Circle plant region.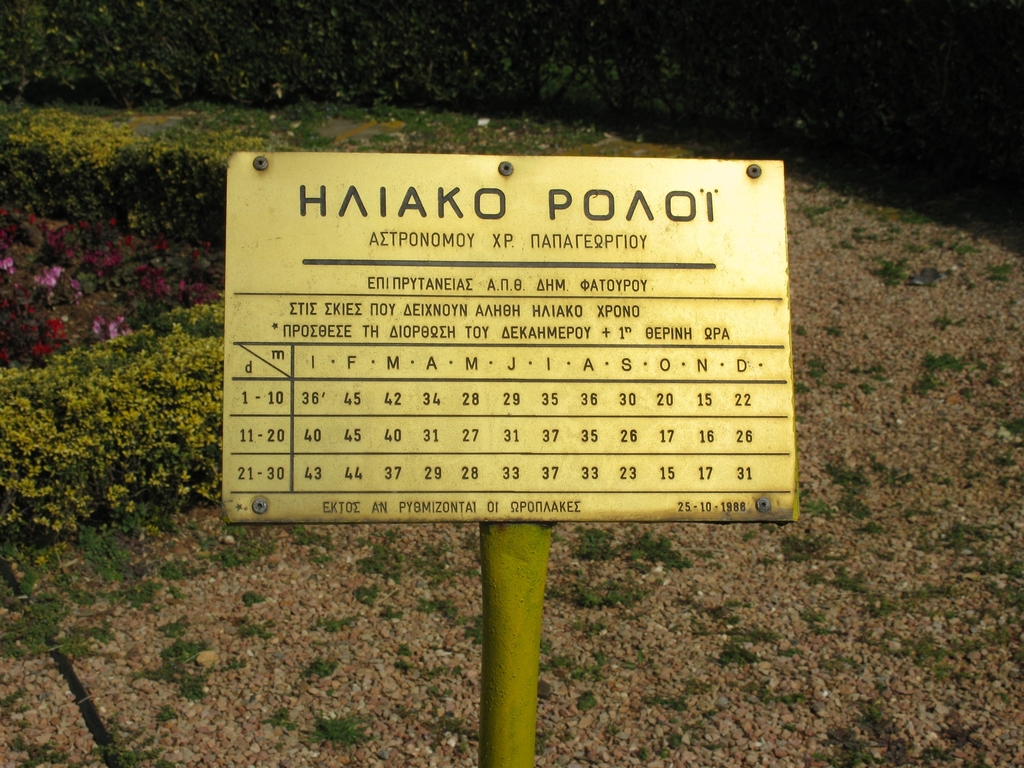
Region: [467, 564, 484, 576].
